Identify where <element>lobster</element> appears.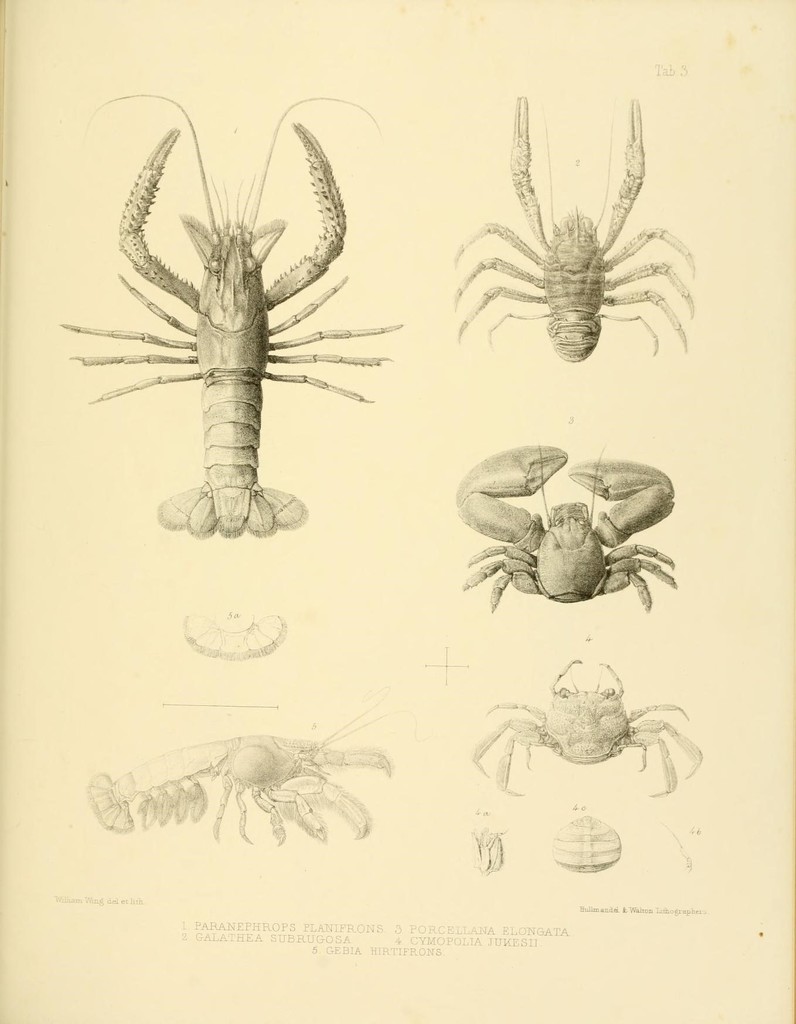
Appears at x1=431, y1=95, x2=699, y2=381.
